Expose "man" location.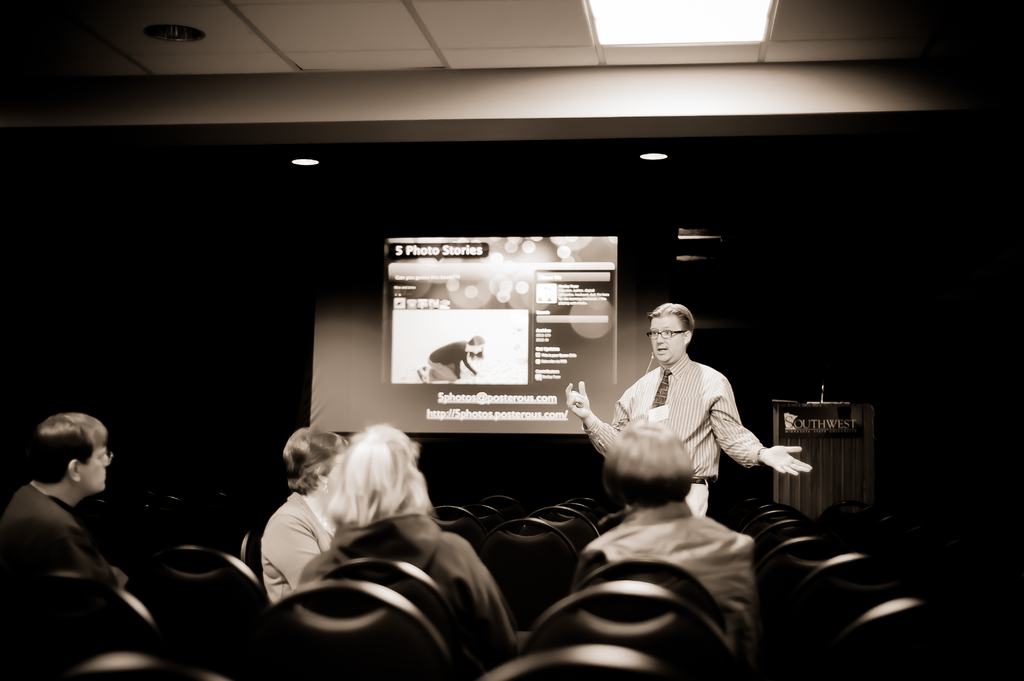
Exposed at <region>0, 413, 158, 677</region>.
